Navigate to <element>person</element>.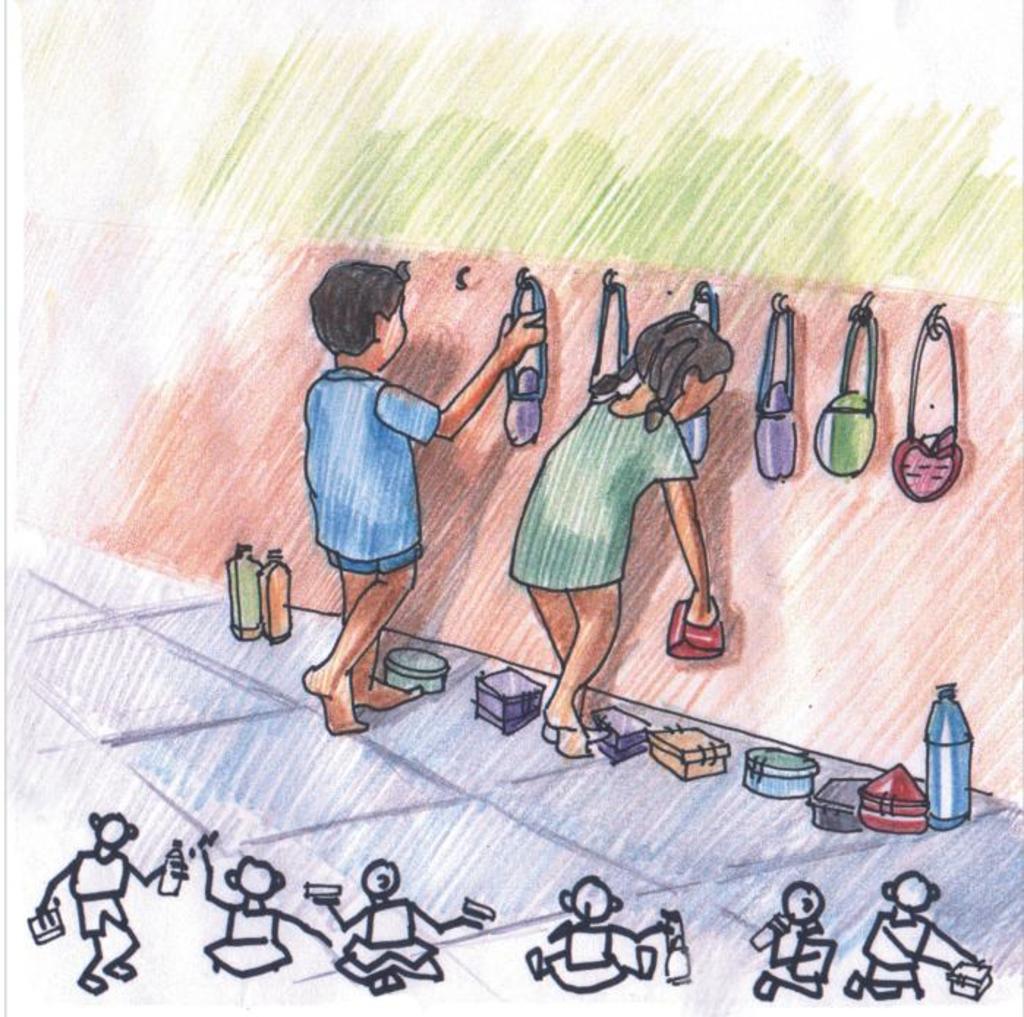
Navigation target: box=[303, 261, 546, 737].
